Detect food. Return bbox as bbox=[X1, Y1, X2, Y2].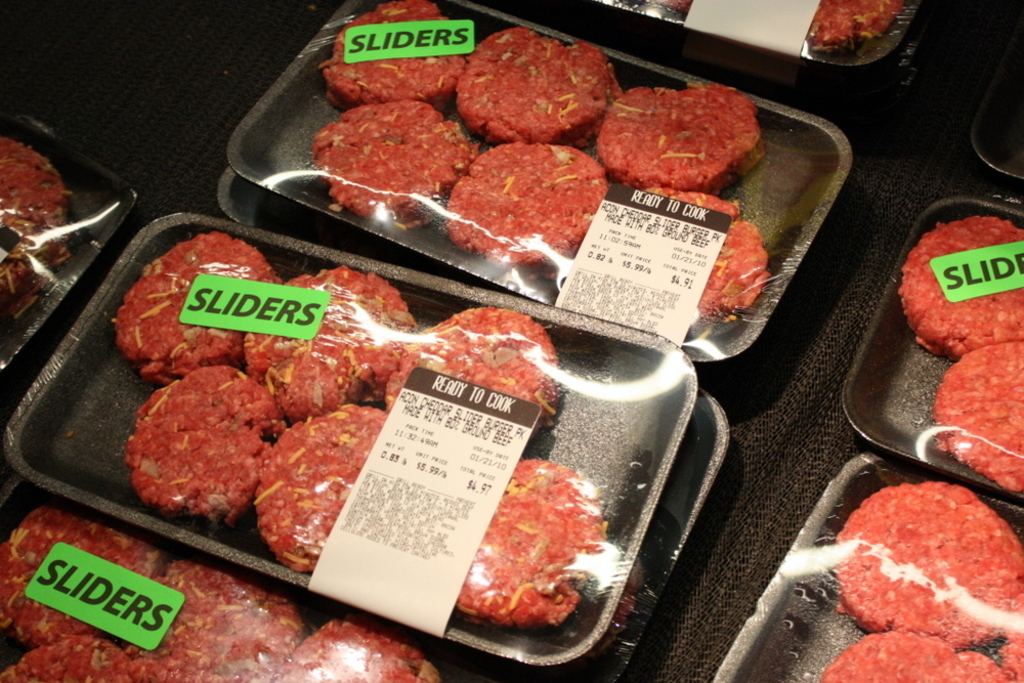
bbox=[242, 266, 416, 413].
